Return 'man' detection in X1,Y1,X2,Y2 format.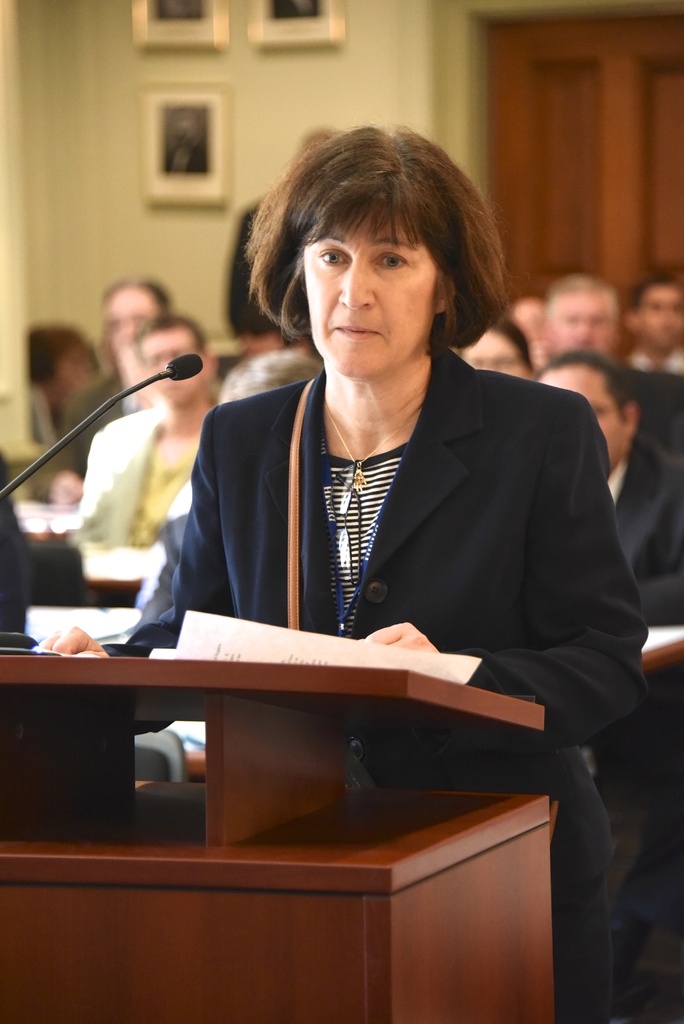
533,354,683,996.
